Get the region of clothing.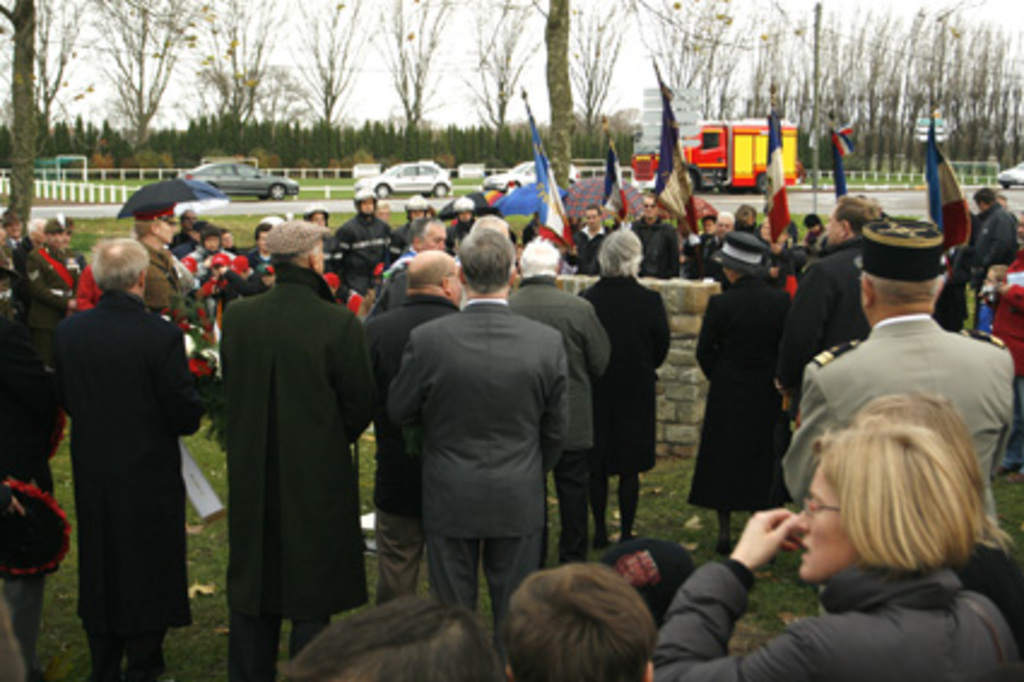
(x1=386, y1=287, x2=566, y2=680).
